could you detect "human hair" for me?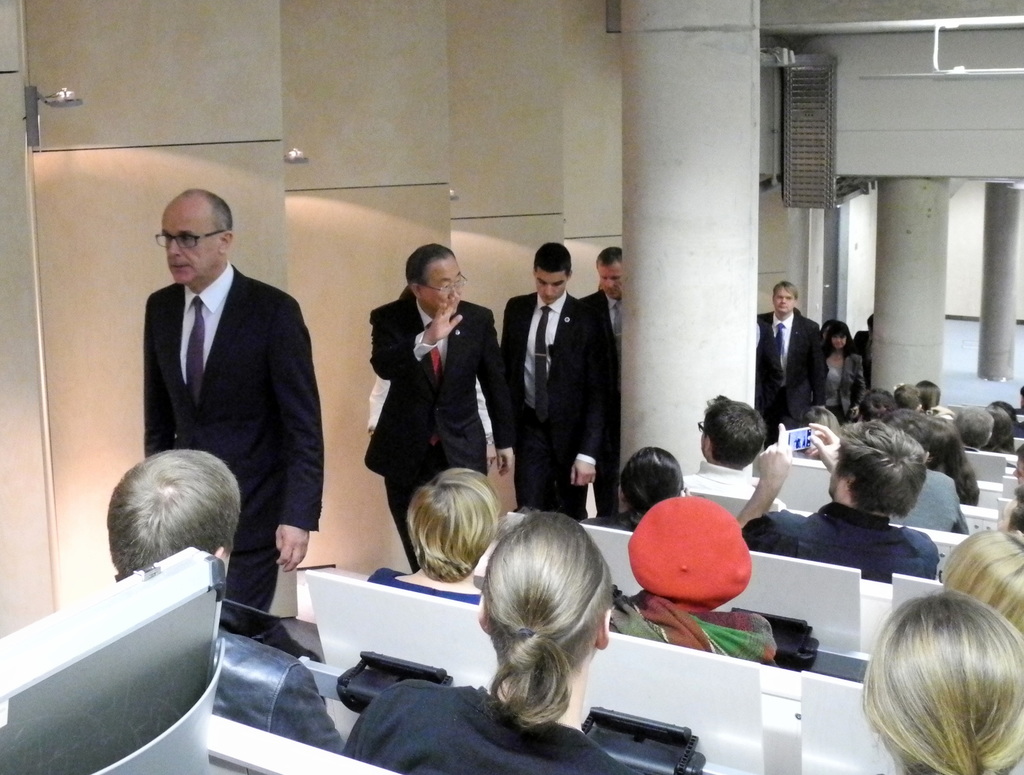
Detection result: bbox=(863, 586, 1023, 774).
